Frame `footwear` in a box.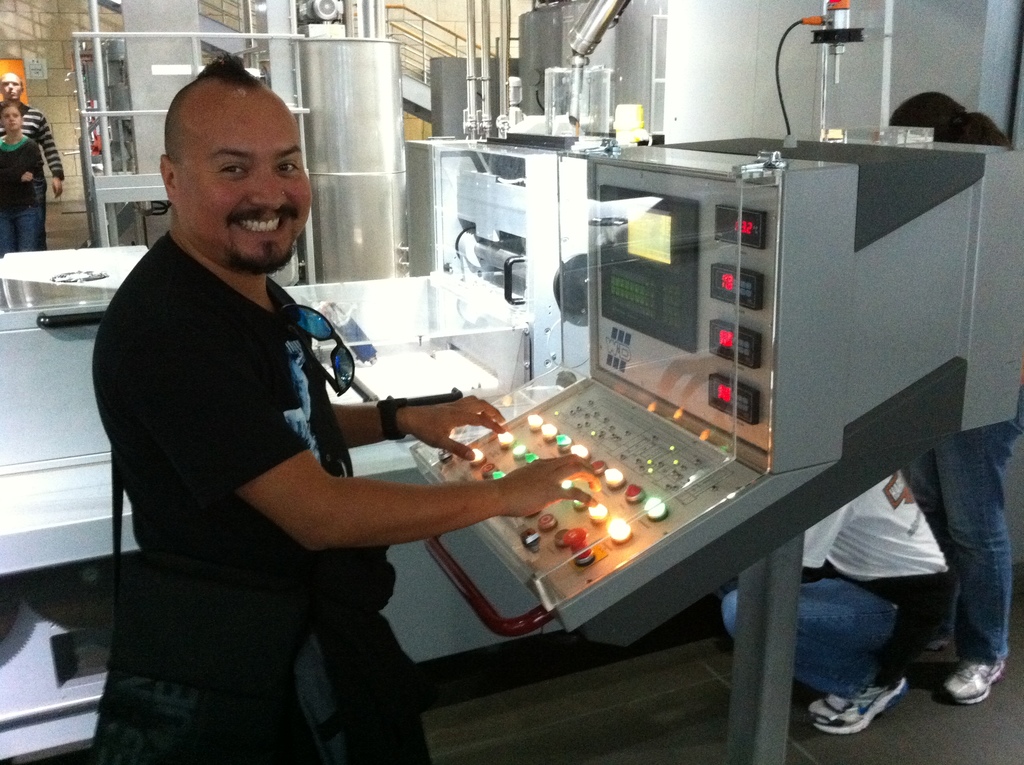
<box>814,670,913,743</box>.
